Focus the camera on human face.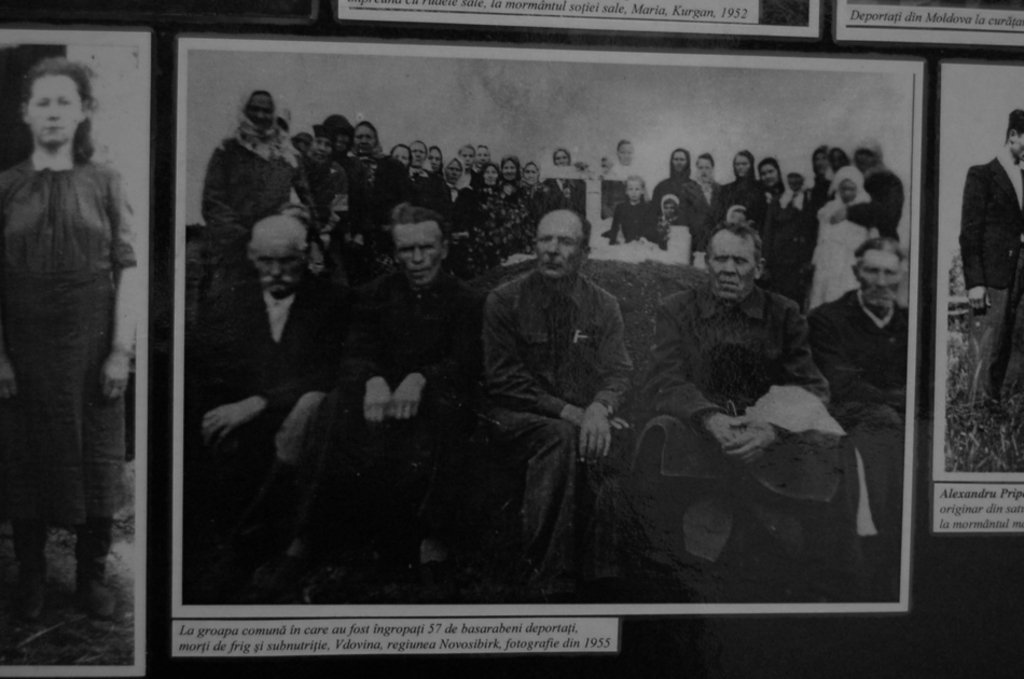
Focus region: locate(618, 143, 634, 166).
